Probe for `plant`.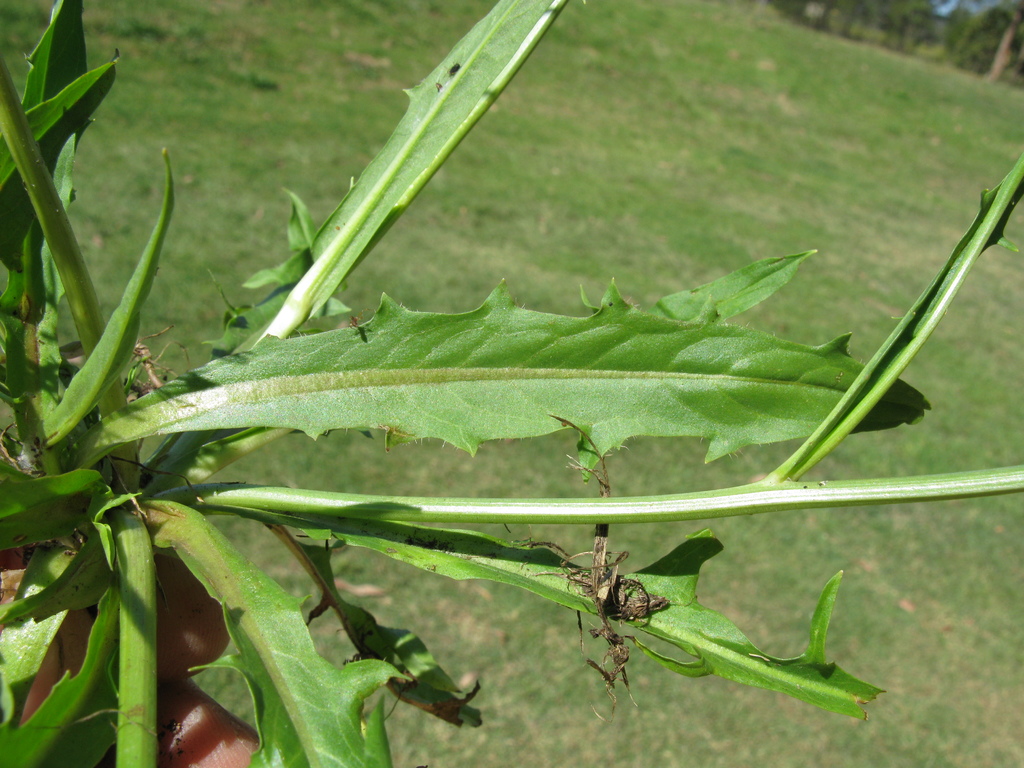
Probe result: <region>0, 0, 1023, 767</region>.
